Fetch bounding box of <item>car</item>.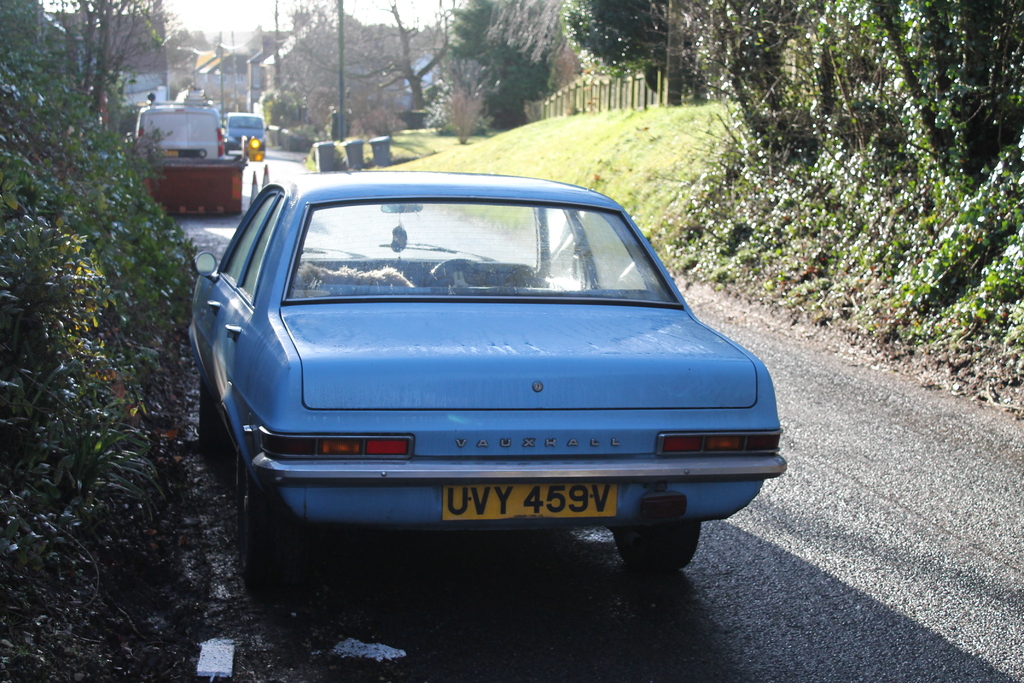
Bbox: rect(220, 110, 268, 154).
